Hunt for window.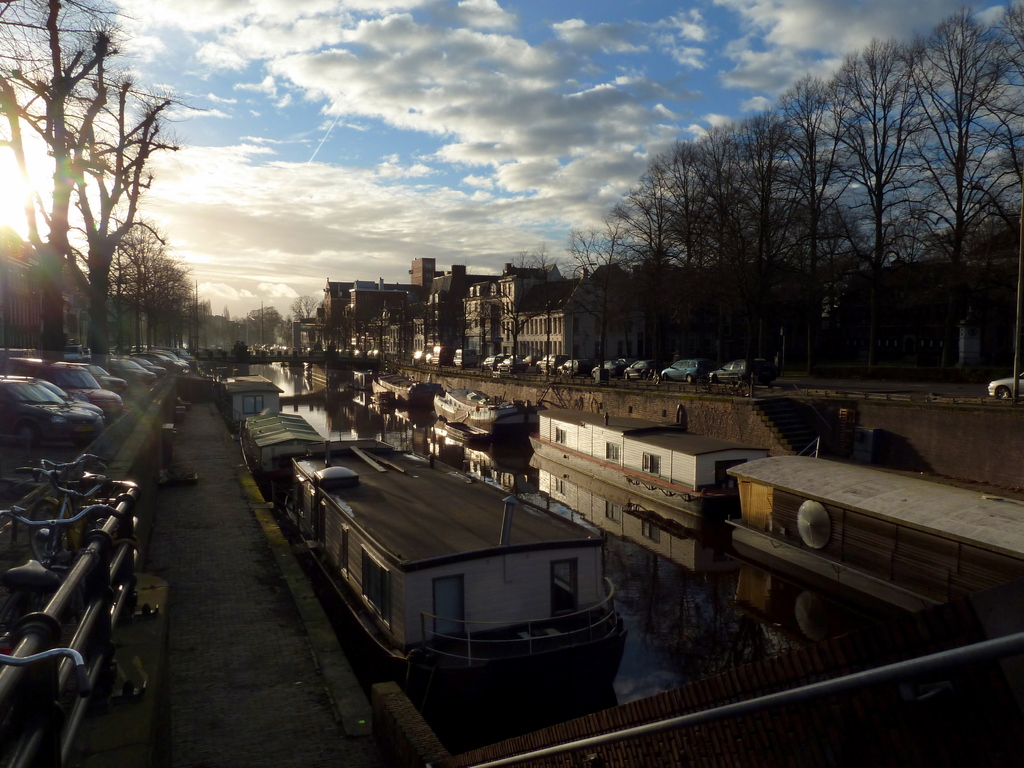
Hunted down at locate(362, 542, 392, 627).
